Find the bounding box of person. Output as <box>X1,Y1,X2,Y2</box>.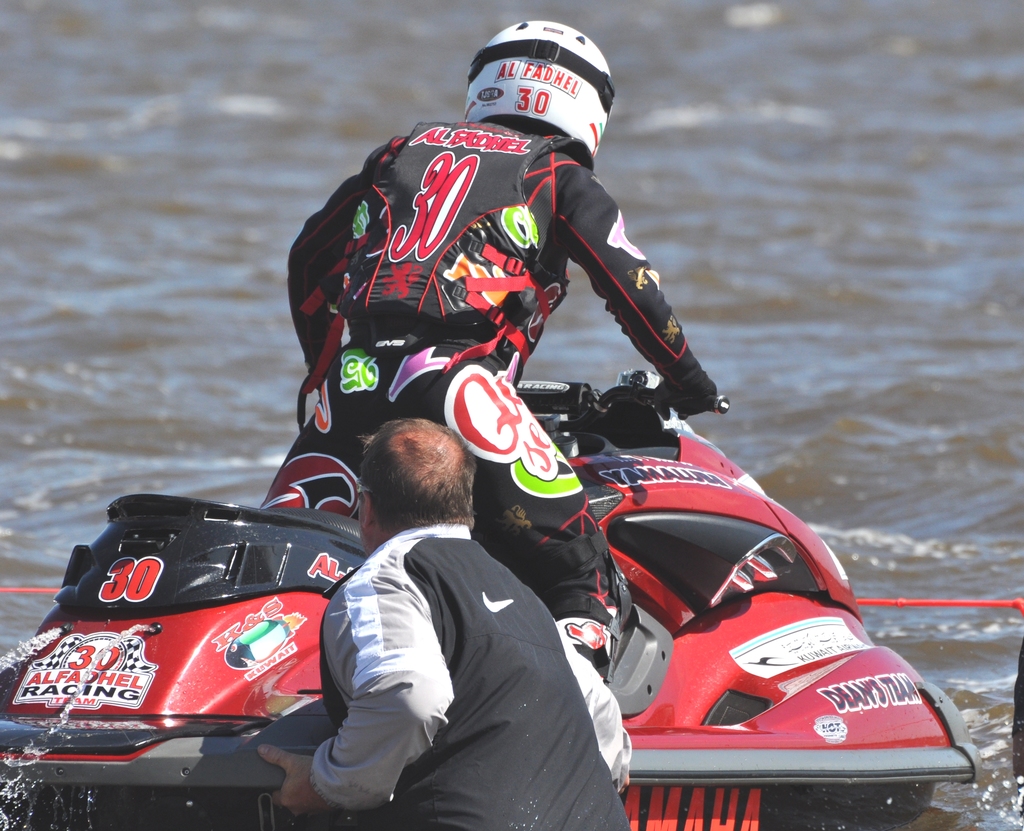
<box>253,409,627,830</box>.
